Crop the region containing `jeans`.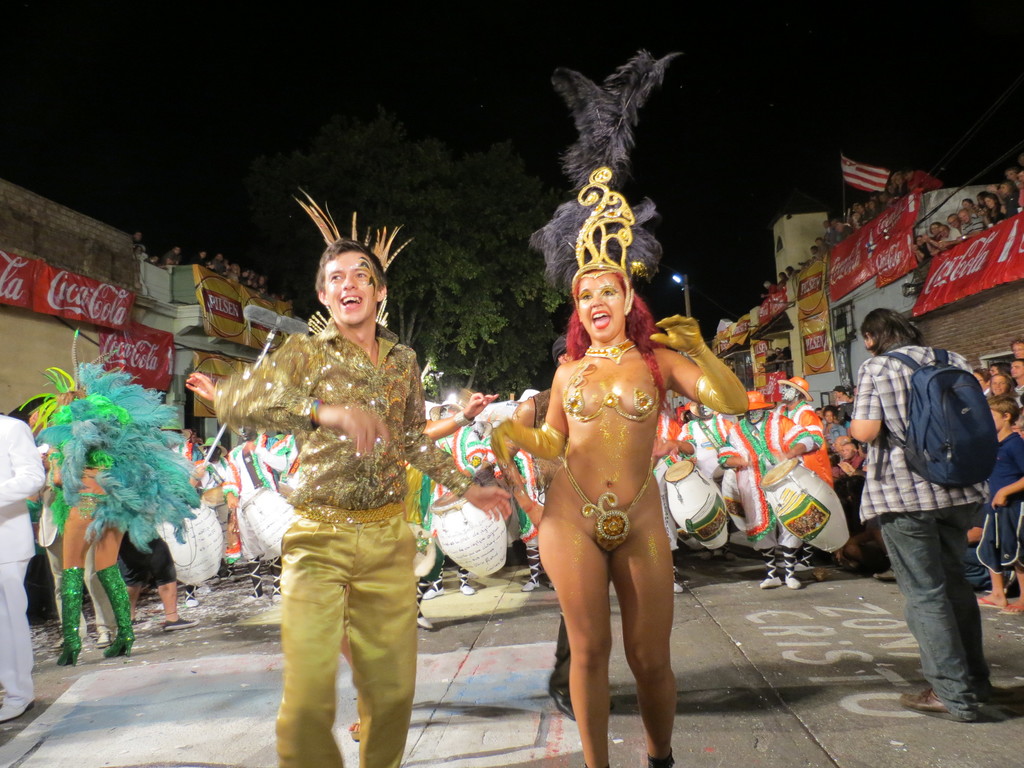
Crop region: box(893, 504, 1006, 723).
